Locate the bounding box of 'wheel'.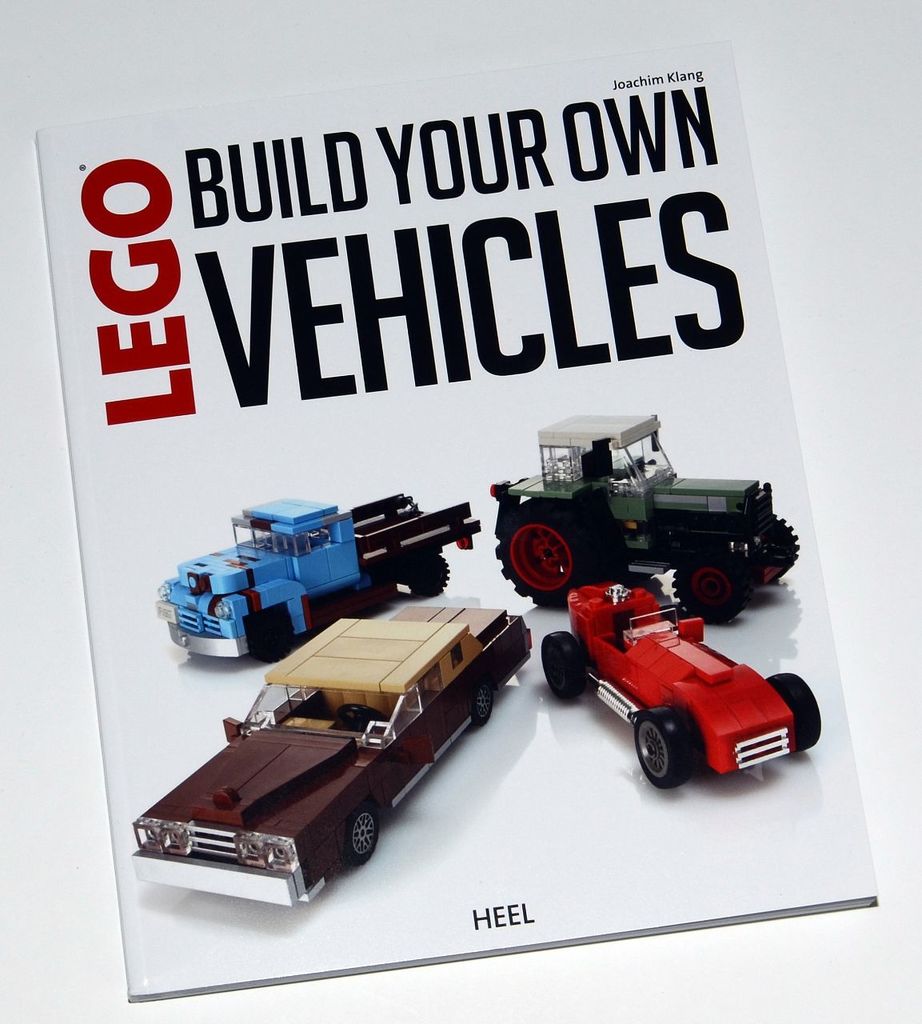
Bounding box: l=487, t=502, r=613, b=608.
